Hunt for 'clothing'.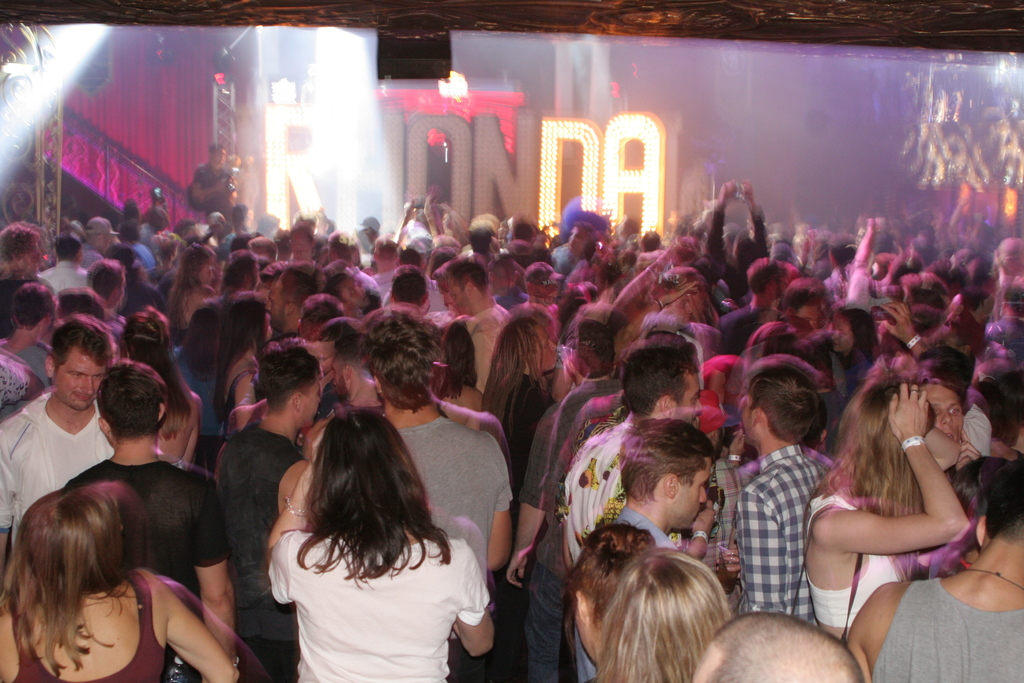
Hunted down at l=218, t=361, r=274, b=444.
